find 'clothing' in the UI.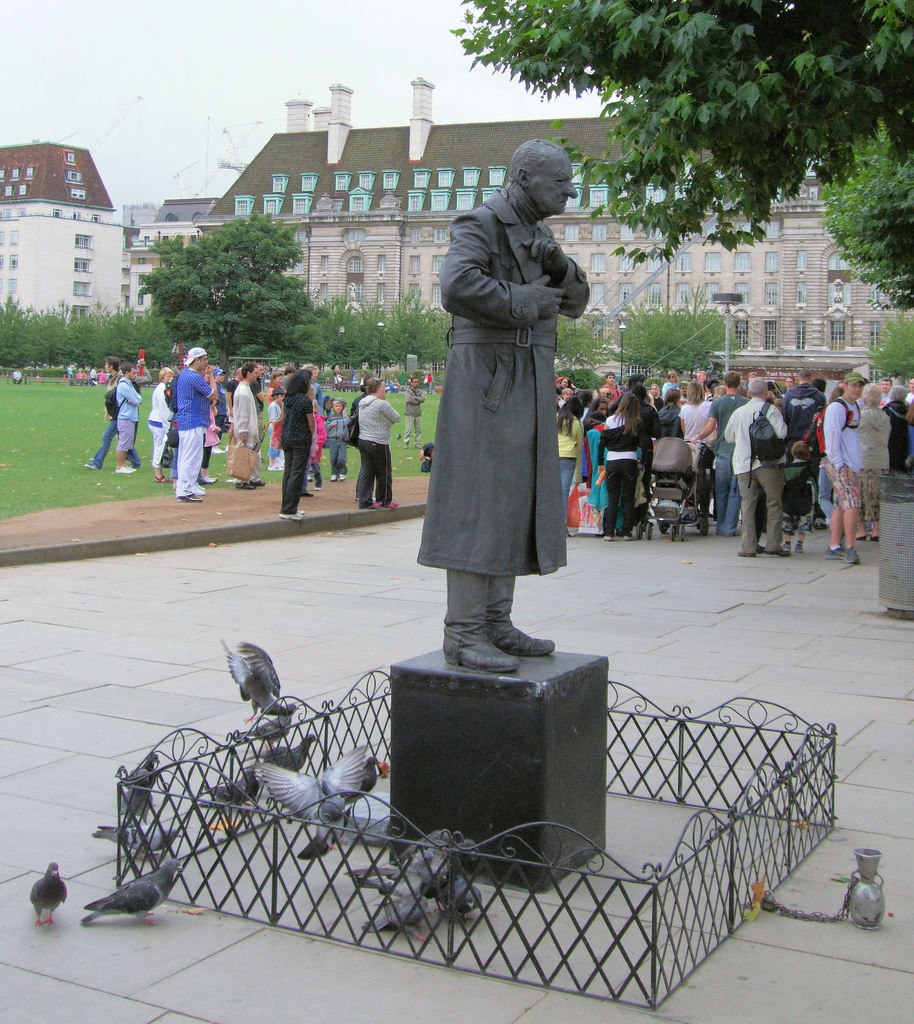
UI element at rect(880, 403, 911, 474).
